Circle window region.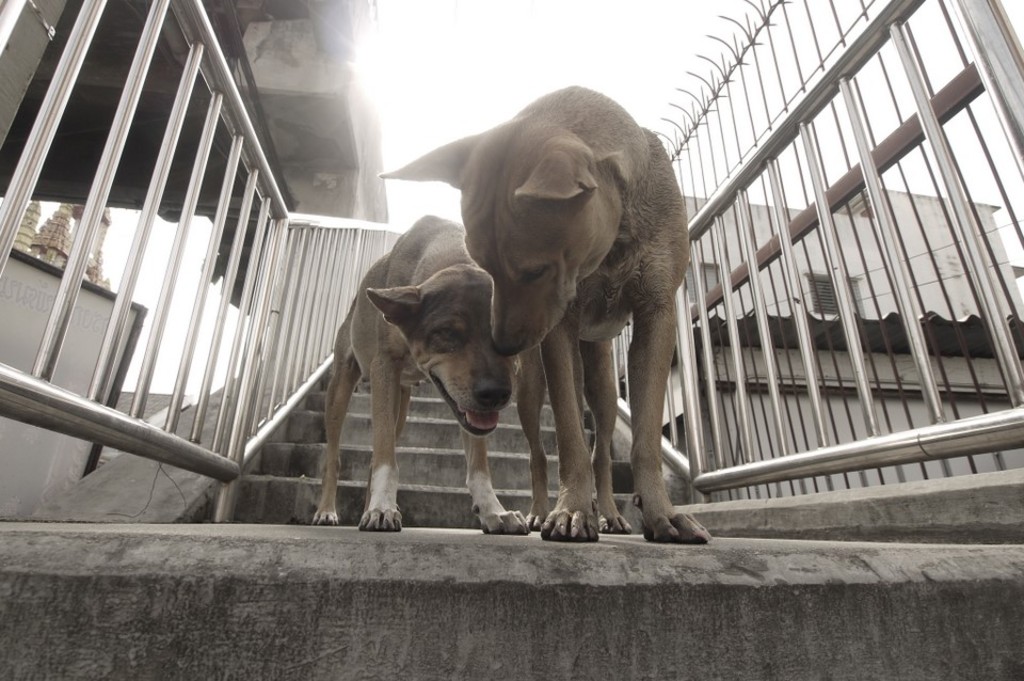
Region: 685:250:718:298.
